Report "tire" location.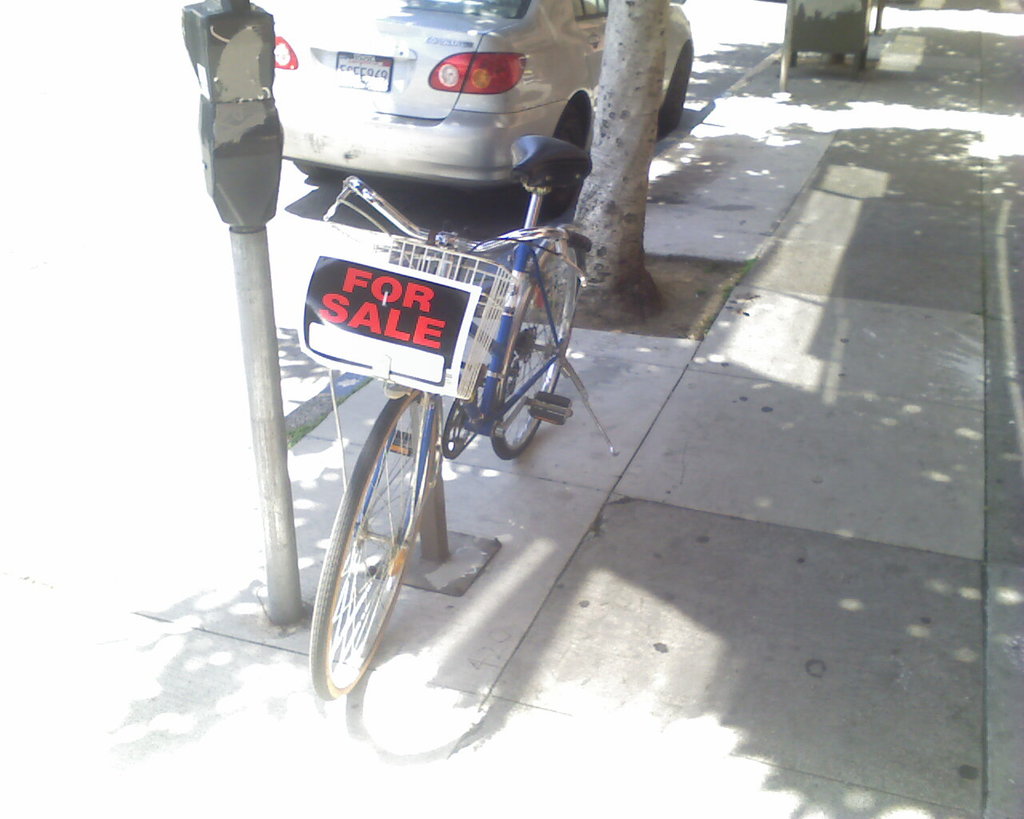
Report: [491,247,578,458].
